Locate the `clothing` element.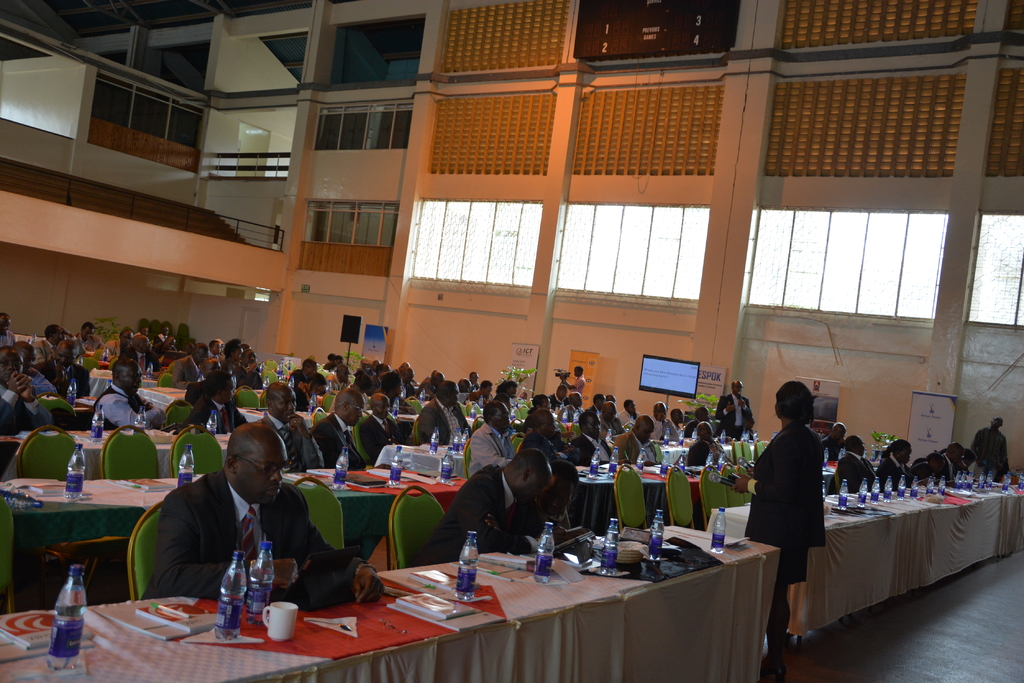
Element bbox: [235,366,261,390].
